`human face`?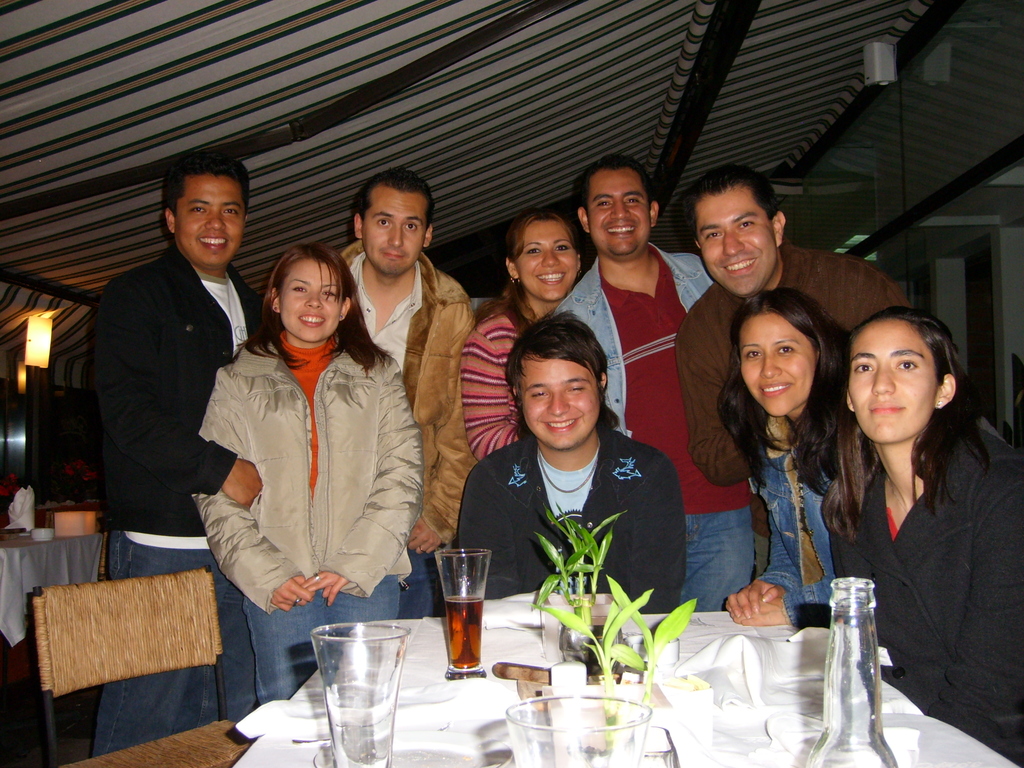
[588, 167, 648, 252]
